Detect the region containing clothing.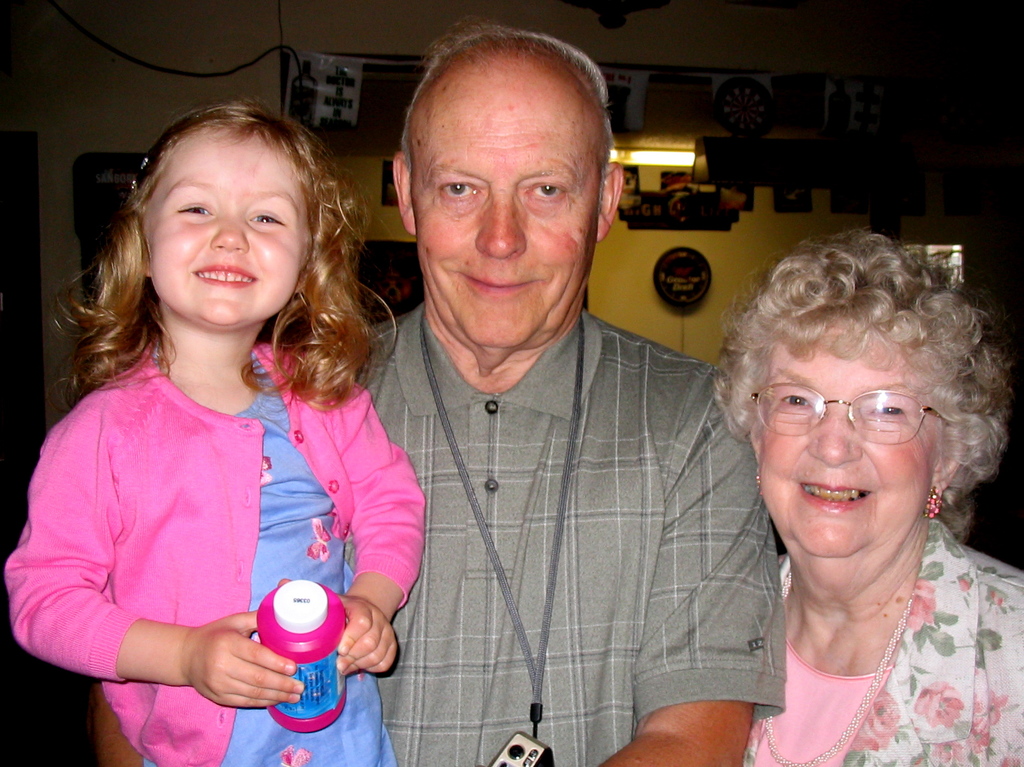
x1=0, y1=314, x2=433, y2=766.
